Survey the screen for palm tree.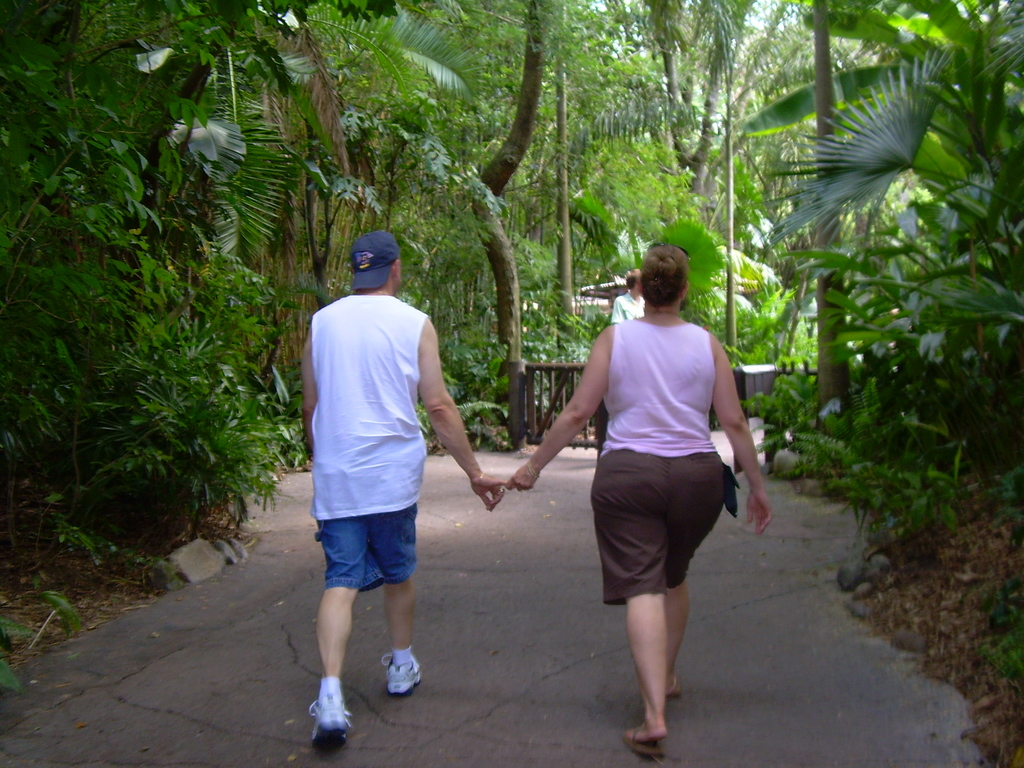
Survey found: [769, 1, 1023, 326].
